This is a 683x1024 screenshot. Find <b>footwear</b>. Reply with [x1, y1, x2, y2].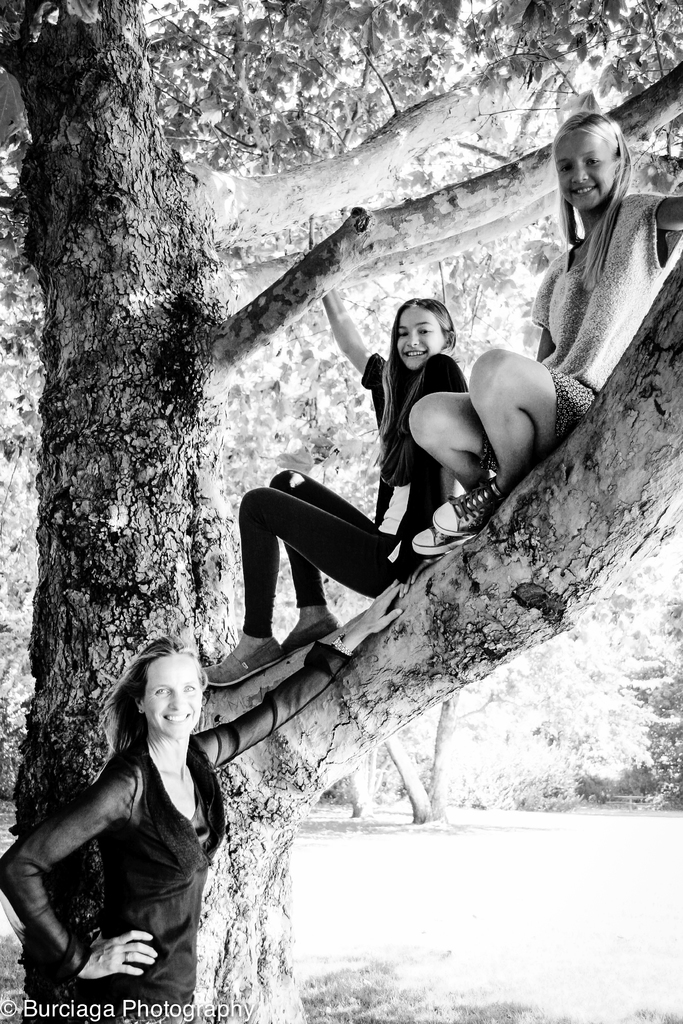
[283, 609, 347, 653].
